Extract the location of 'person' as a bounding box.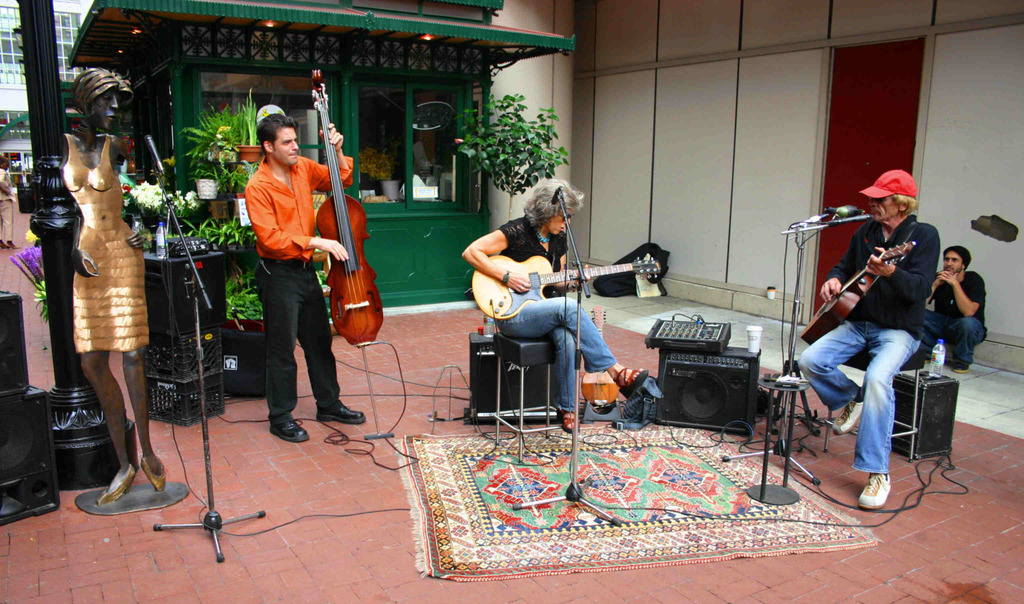
[243,106,374,444].
